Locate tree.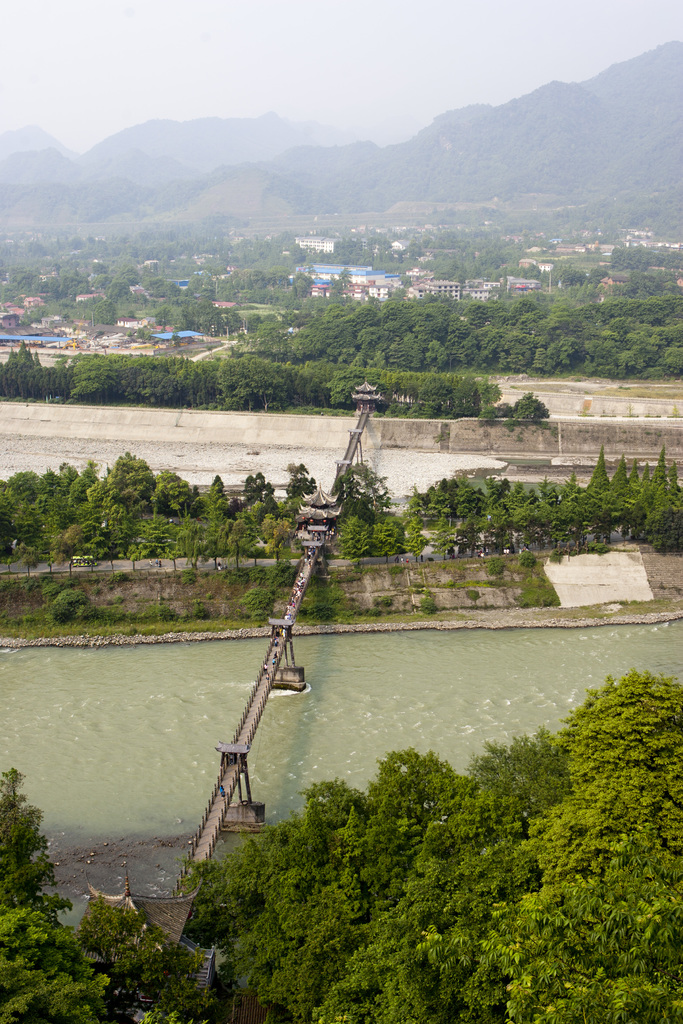
Bounding box: region(458, 521, 482, 563).
